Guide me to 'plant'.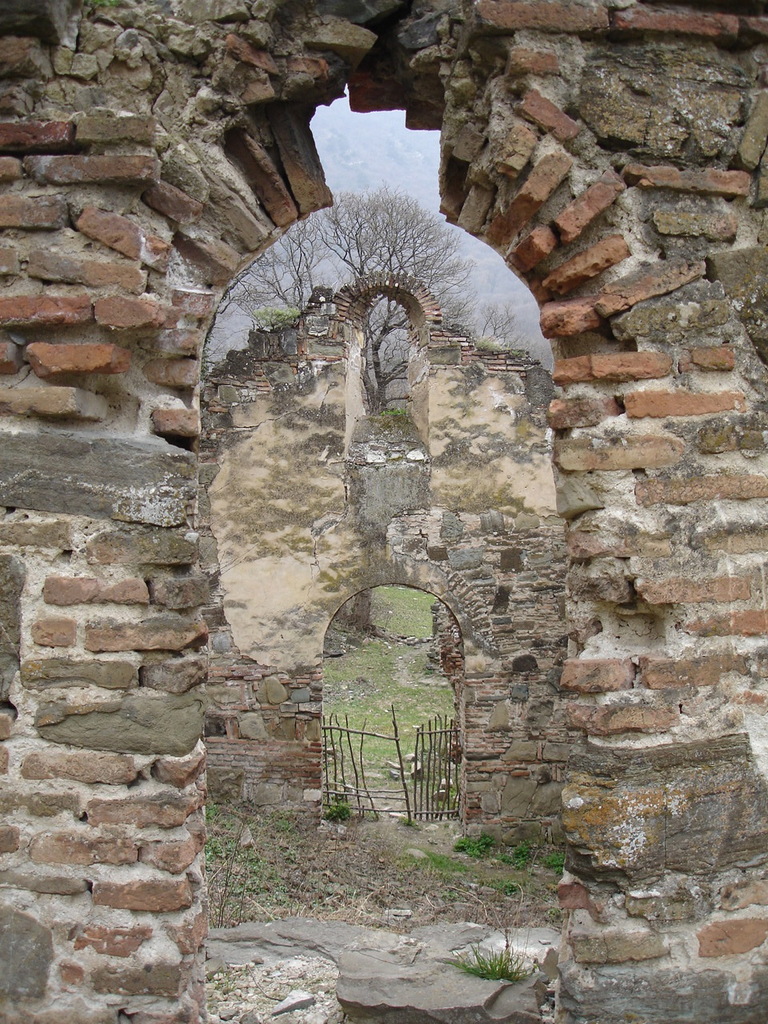
Guidance: <bbox>549, 848, 566, 883</bbox>.
